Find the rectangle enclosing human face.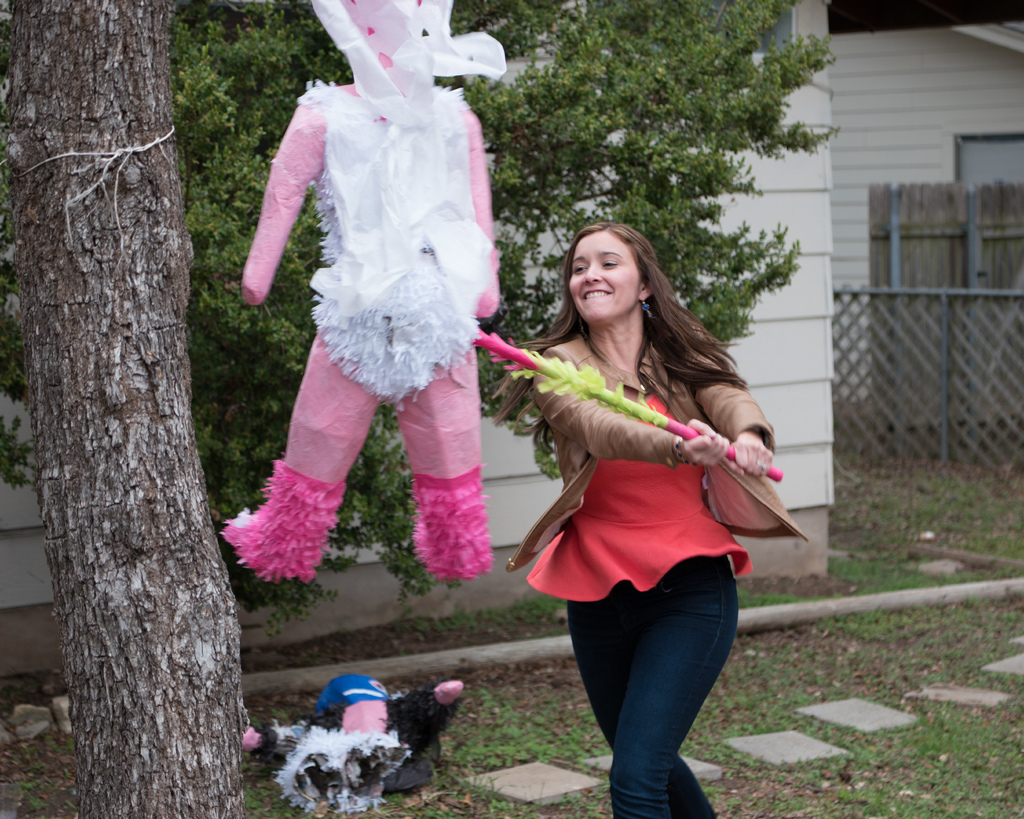
568:230:639:324.
